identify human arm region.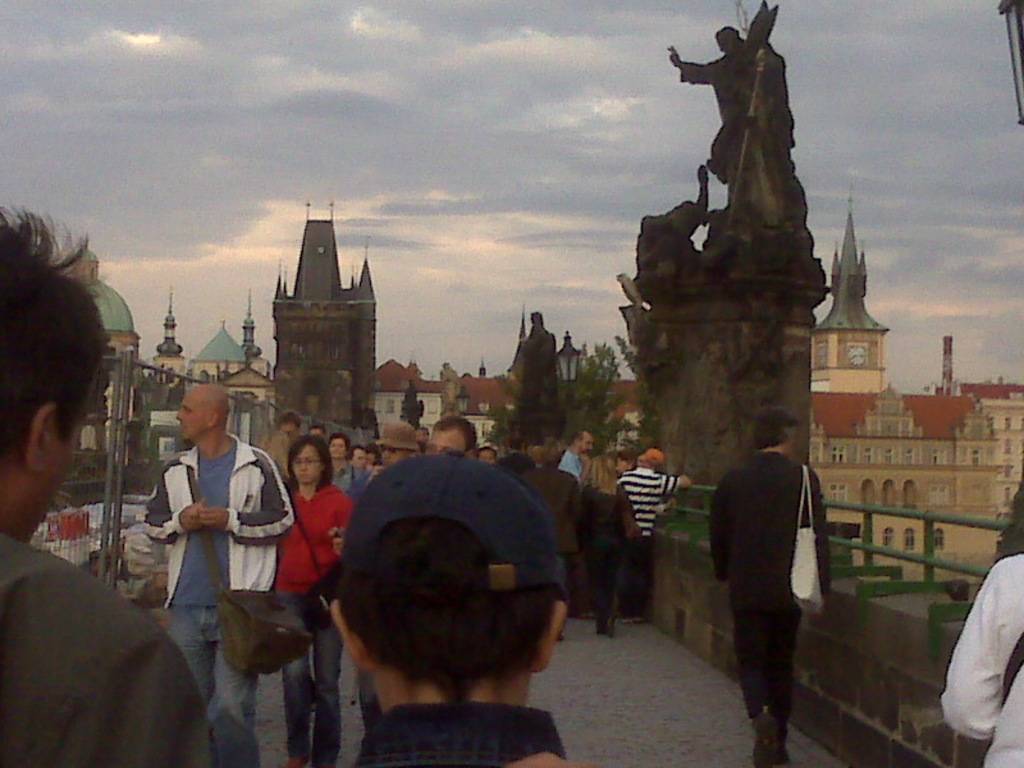
Region: l=660, t=470, r=692, b=495.
